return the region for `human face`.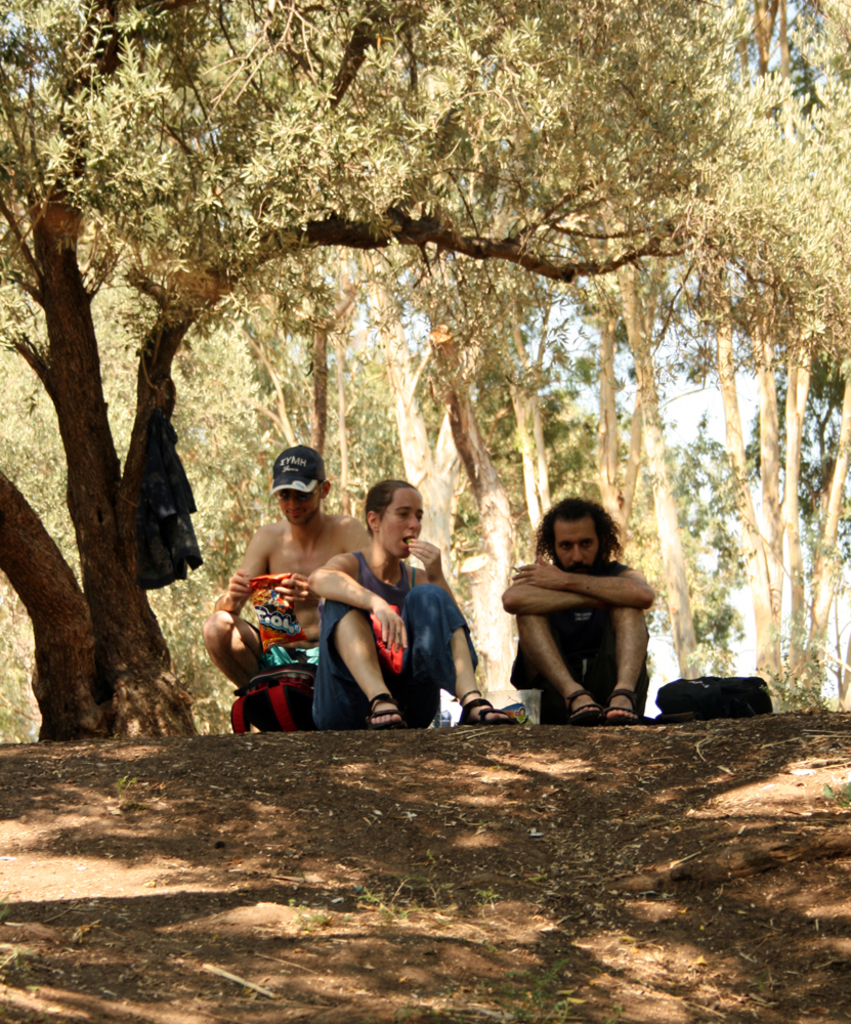
{"left": 552, "top": 518, "right": 601, "bottom": 579}.
